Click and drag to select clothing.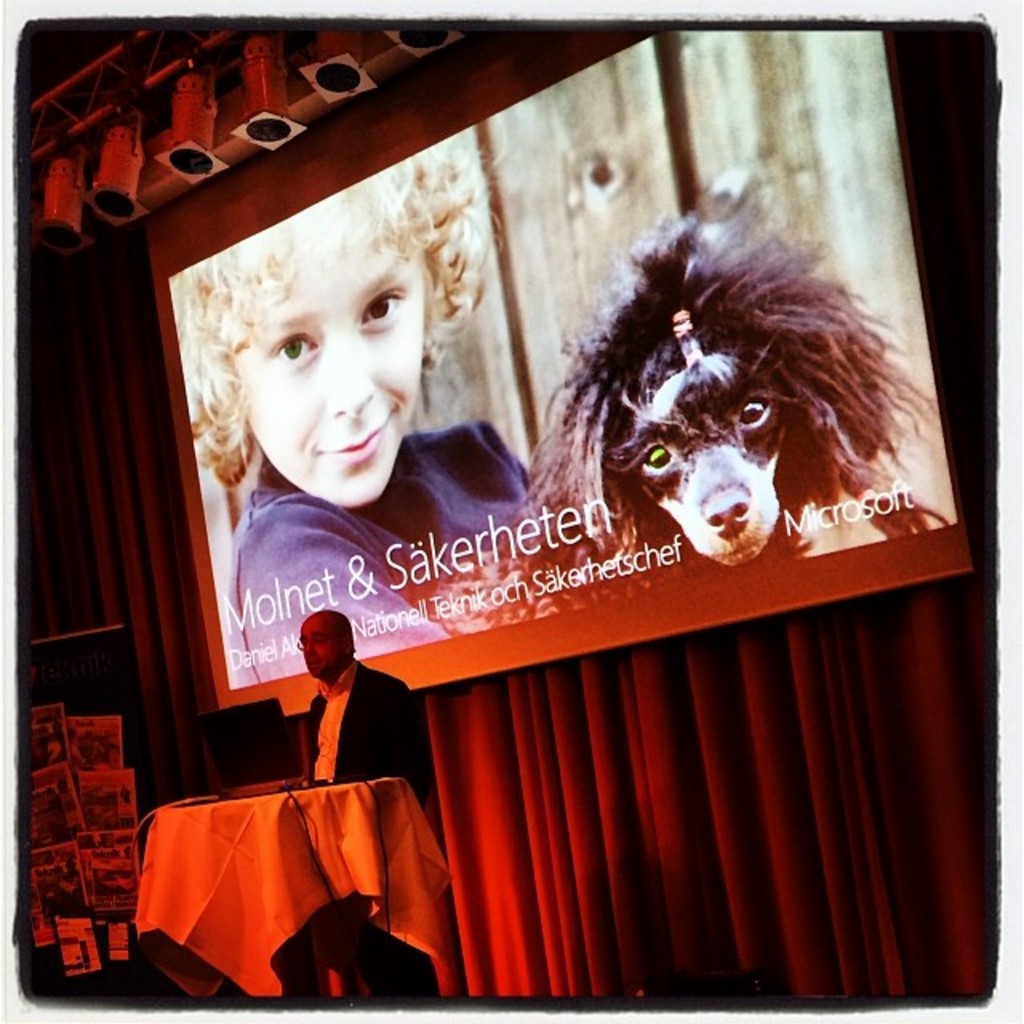
Selection: [x1=218, y1=411, x2=568, y2=702].
